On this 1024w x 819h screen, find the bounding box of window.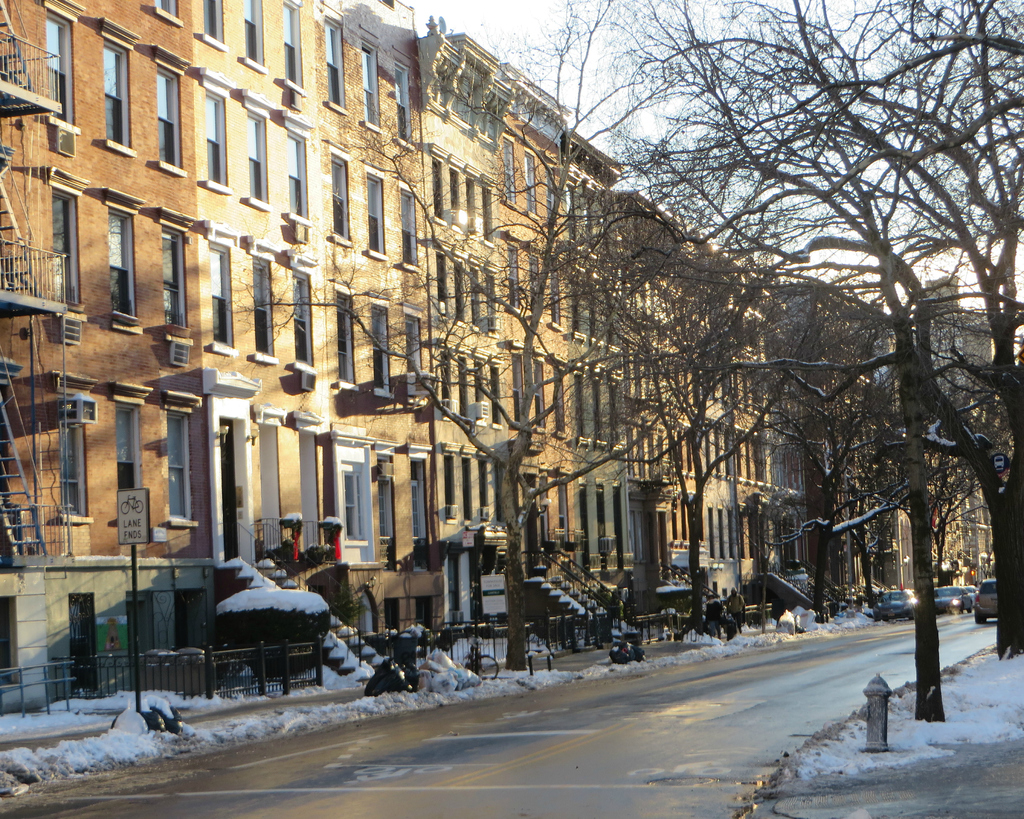
Bounding box: <bbox>407, 299, 430, 405</bbox>.
